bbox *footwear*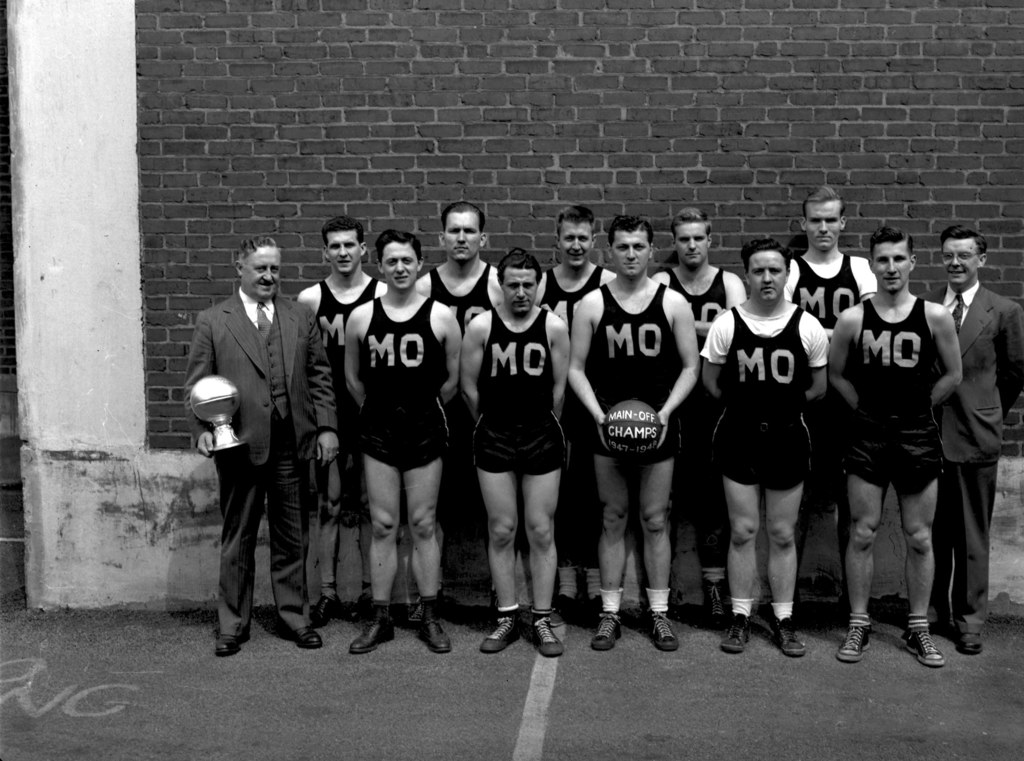
836:627:870:666
